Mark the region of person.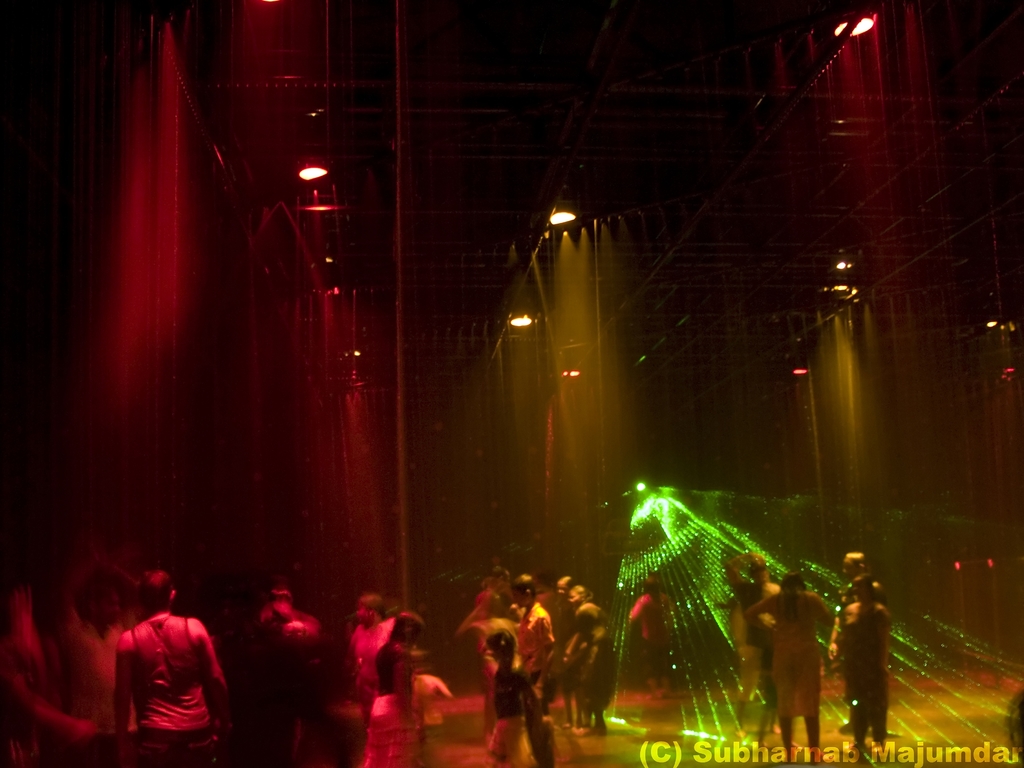
Region: locate(836, 573, 895, 748).
